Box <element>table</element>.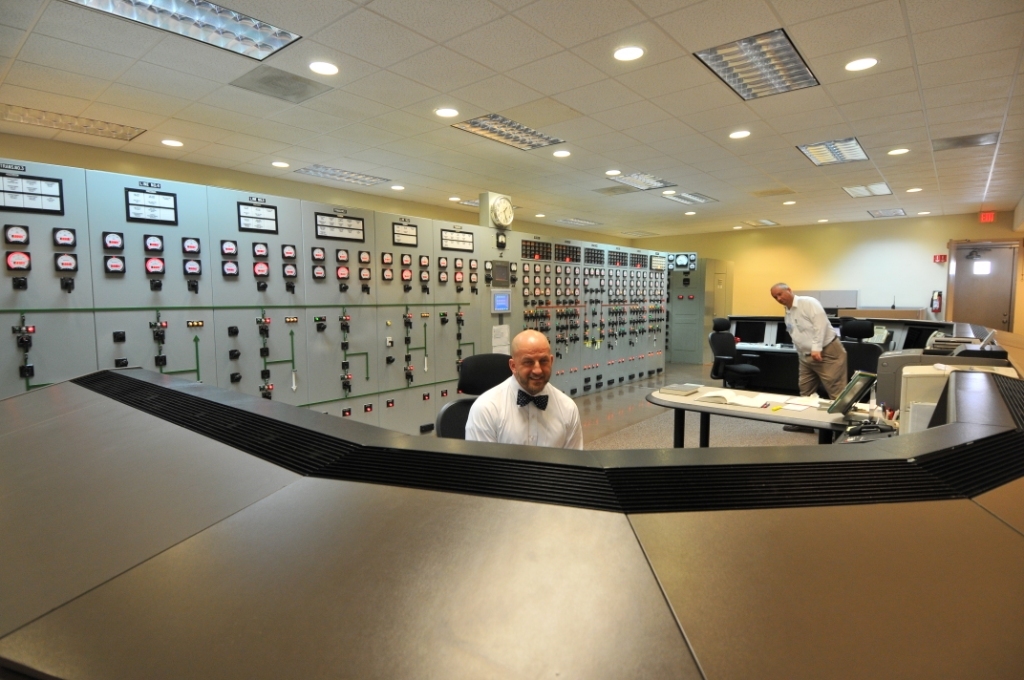
[633, 369, 897, 449].
